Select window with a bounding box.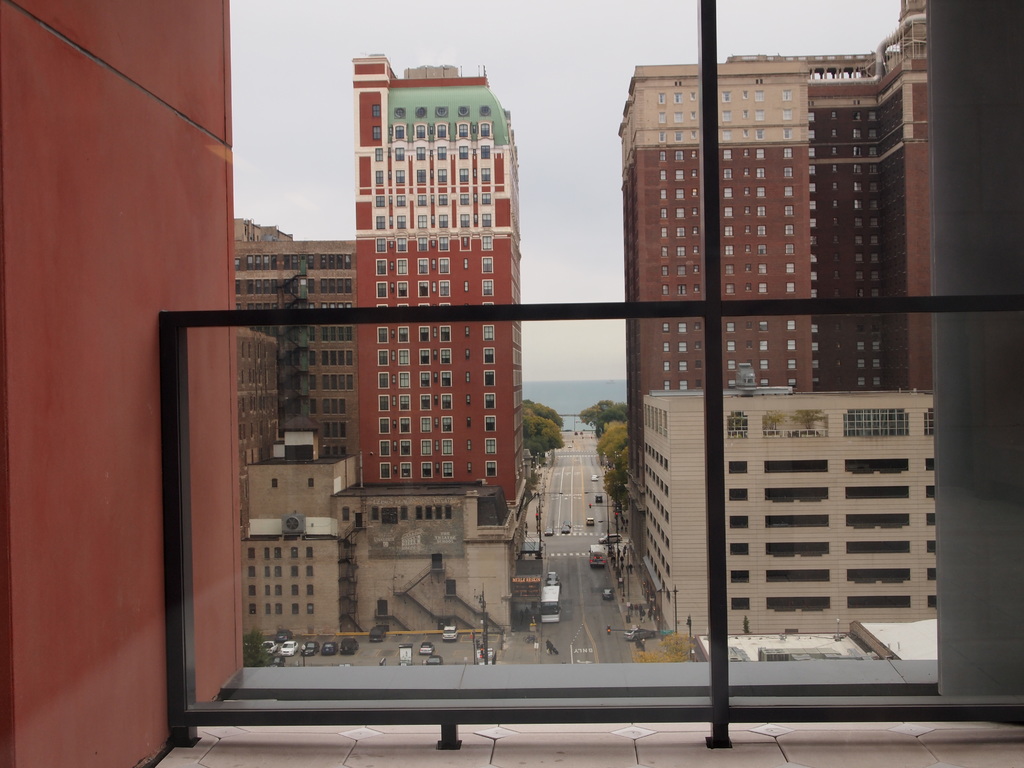
[x1=440, y1=170, x2=448, y2=182].
